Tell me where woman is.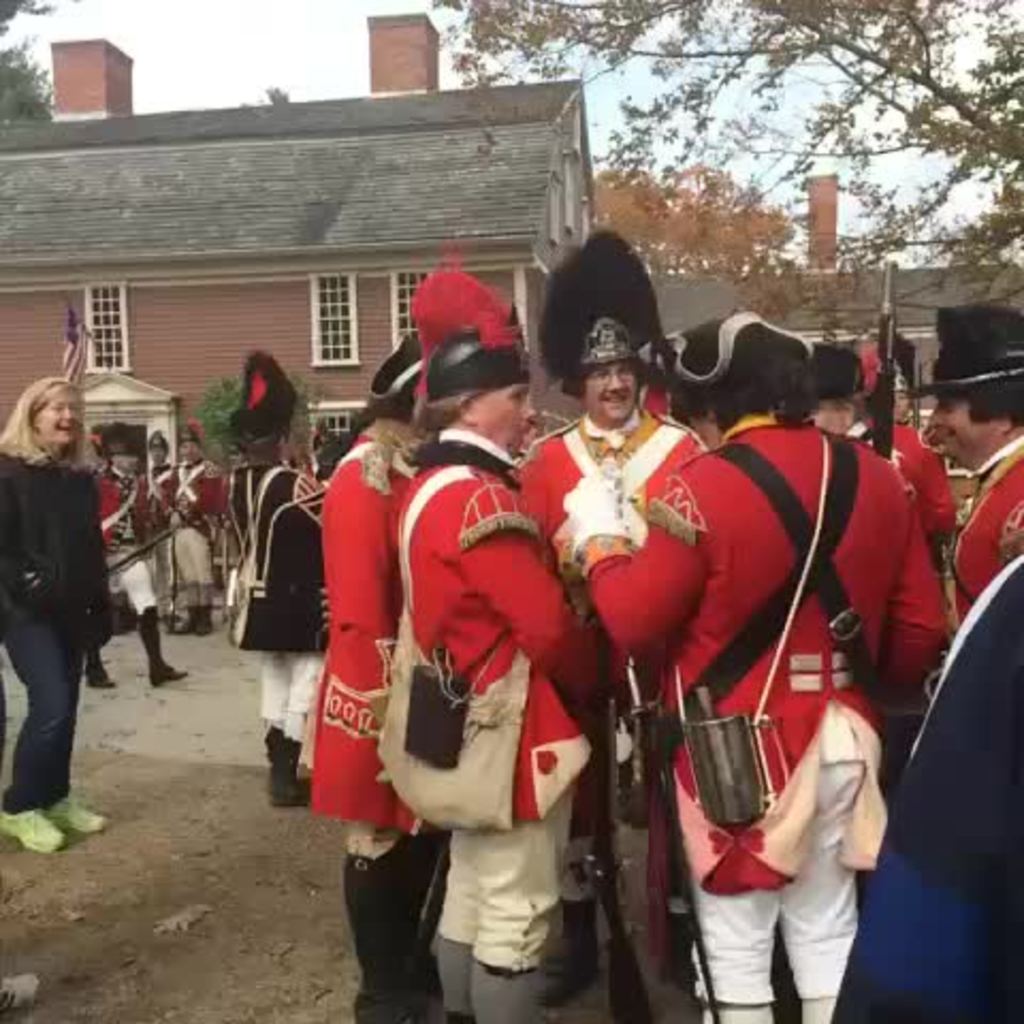
woman is at {"left": 0, "top": 371, "right": 141, "bottom": 802}.
